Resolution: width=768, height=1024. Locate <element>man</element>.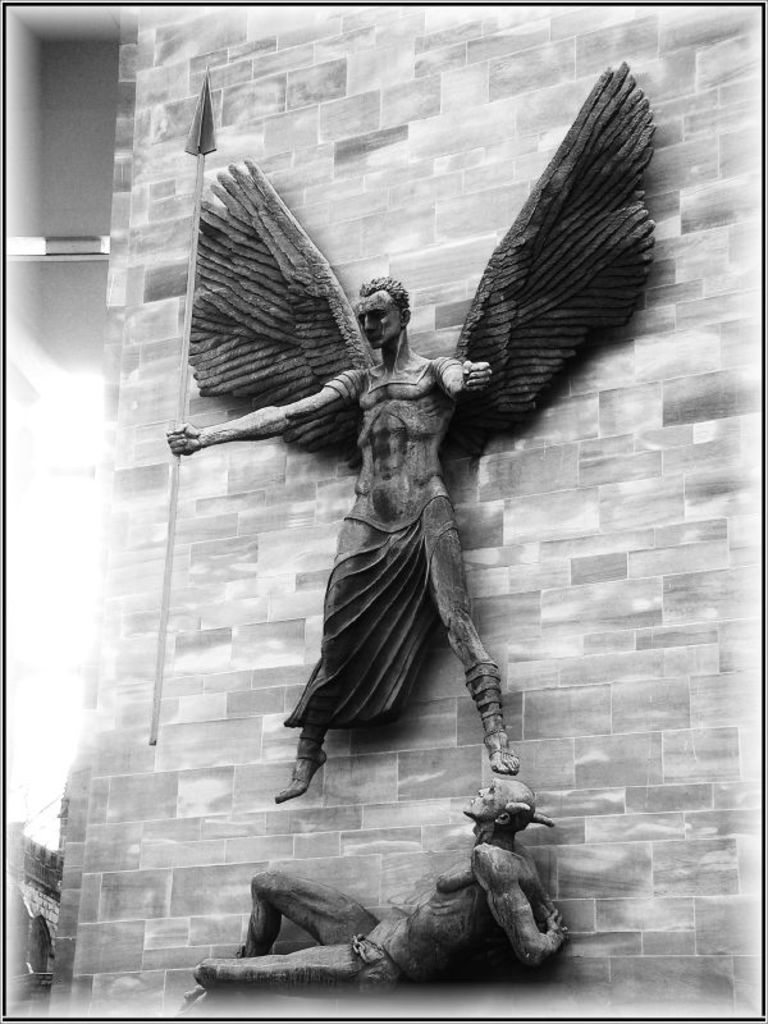
x1=192, y1=773, x2=567, y2=982.
